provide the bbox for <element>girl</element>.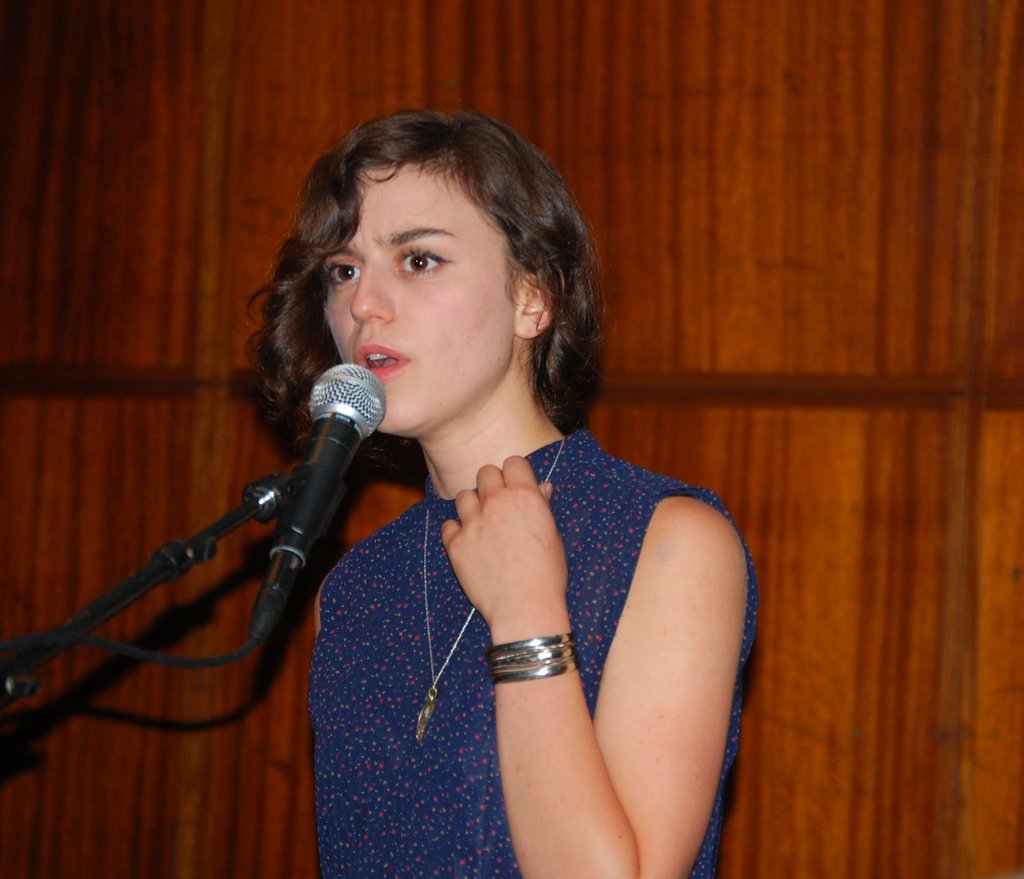
[x1=237, y1=83, x2=758, y2=878].
